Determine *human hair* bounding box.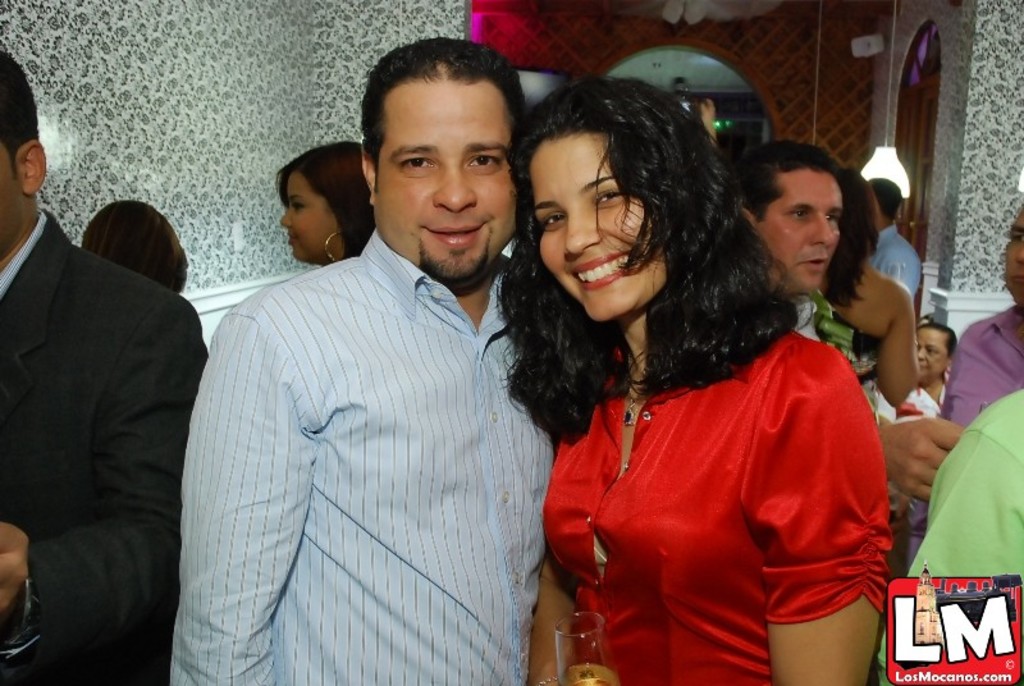
Determined: <region>508, 68, 788, 412</region>.
